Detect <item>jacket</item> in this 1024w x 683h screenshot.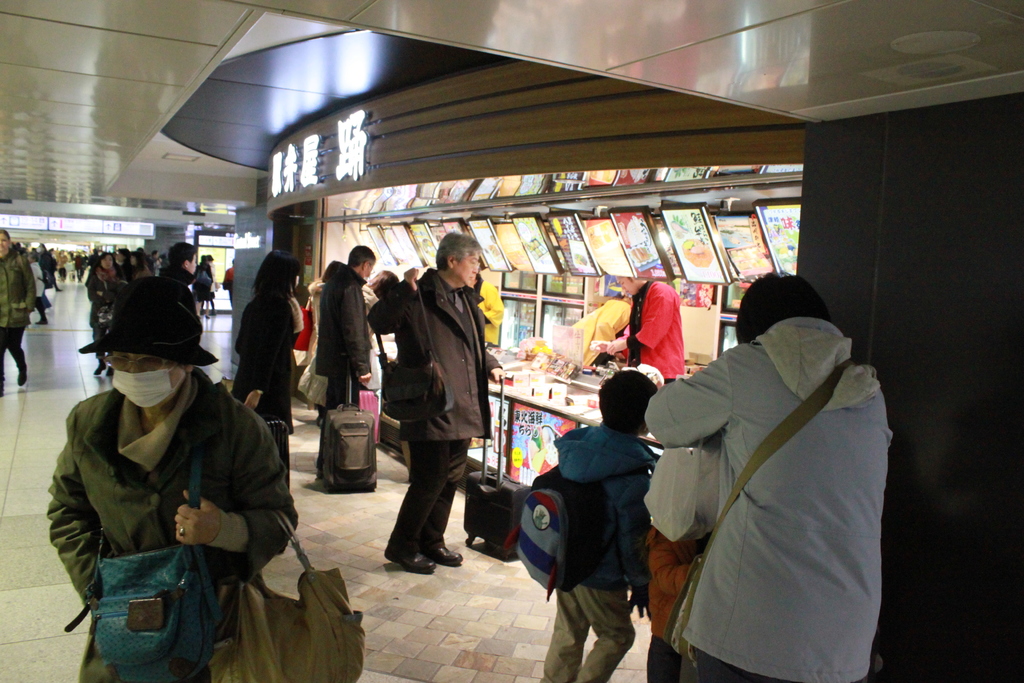
Detection: <bbox>38, 367, 300, 679</bbox>.
